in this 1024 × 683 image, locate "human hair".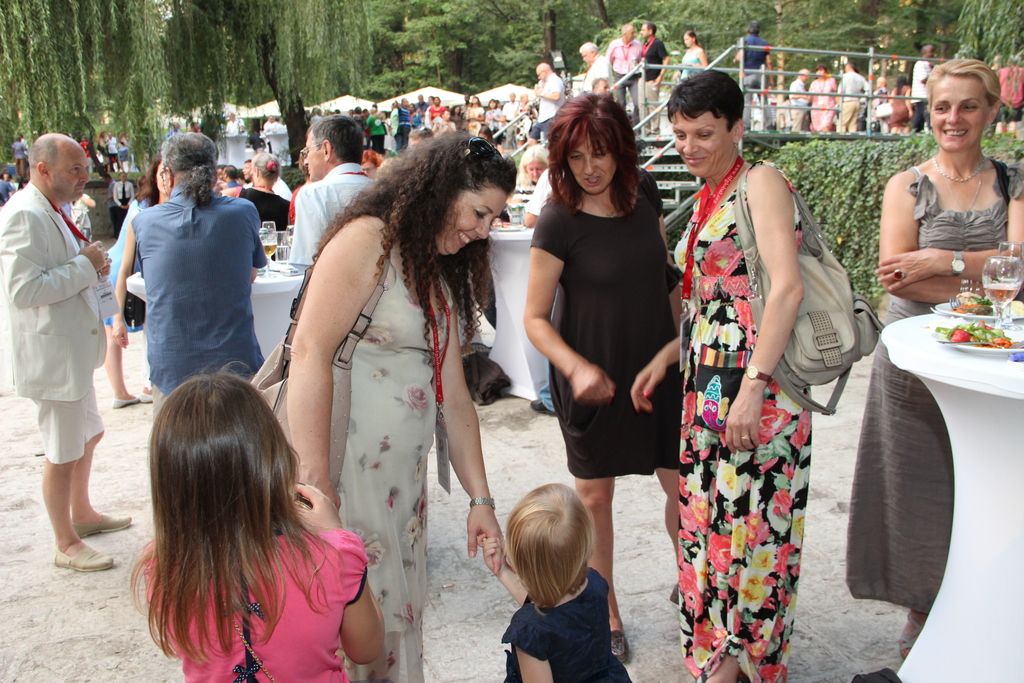
Bounding box: locate(224, 164, 237, 177).
